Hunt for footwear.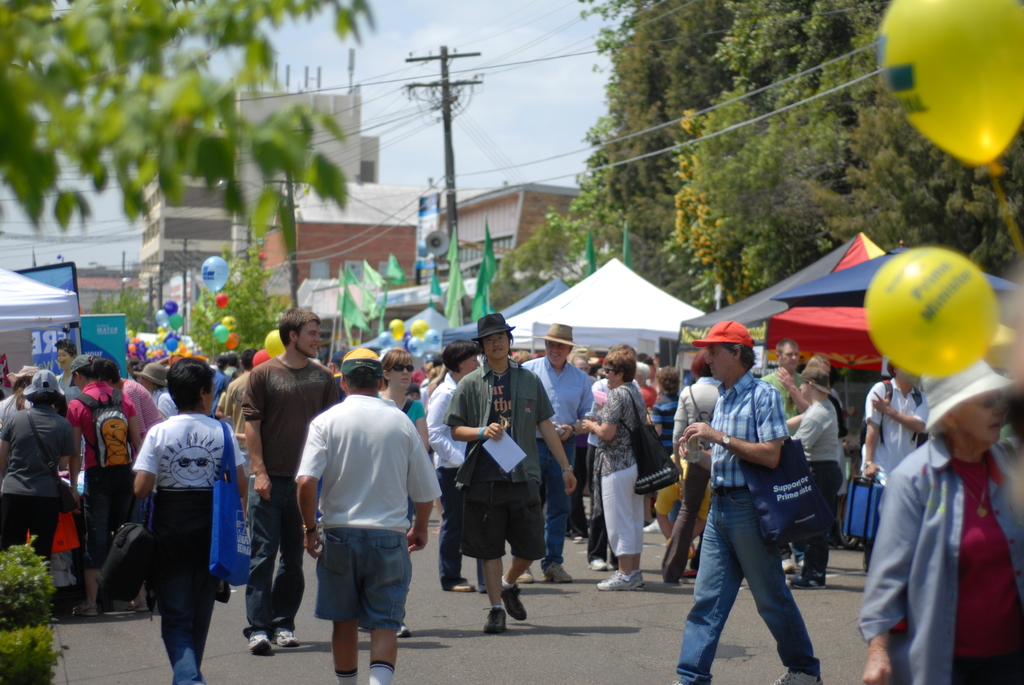
Hunted down at [500, 584, 527, 619].
